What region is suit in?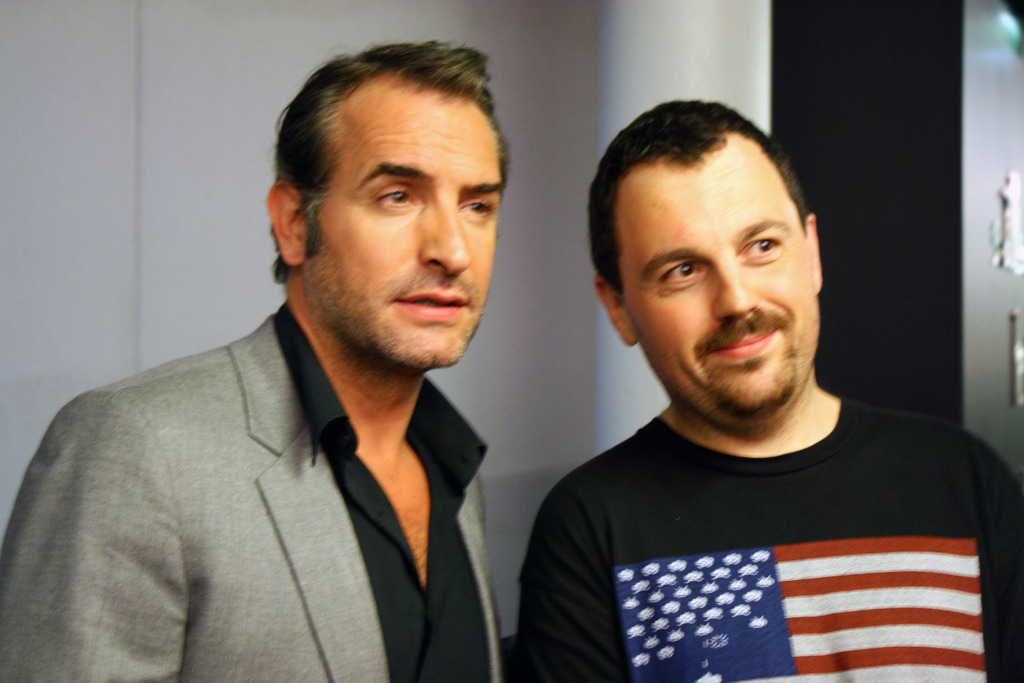
left=10, top=286, right=507, bottom=682.
